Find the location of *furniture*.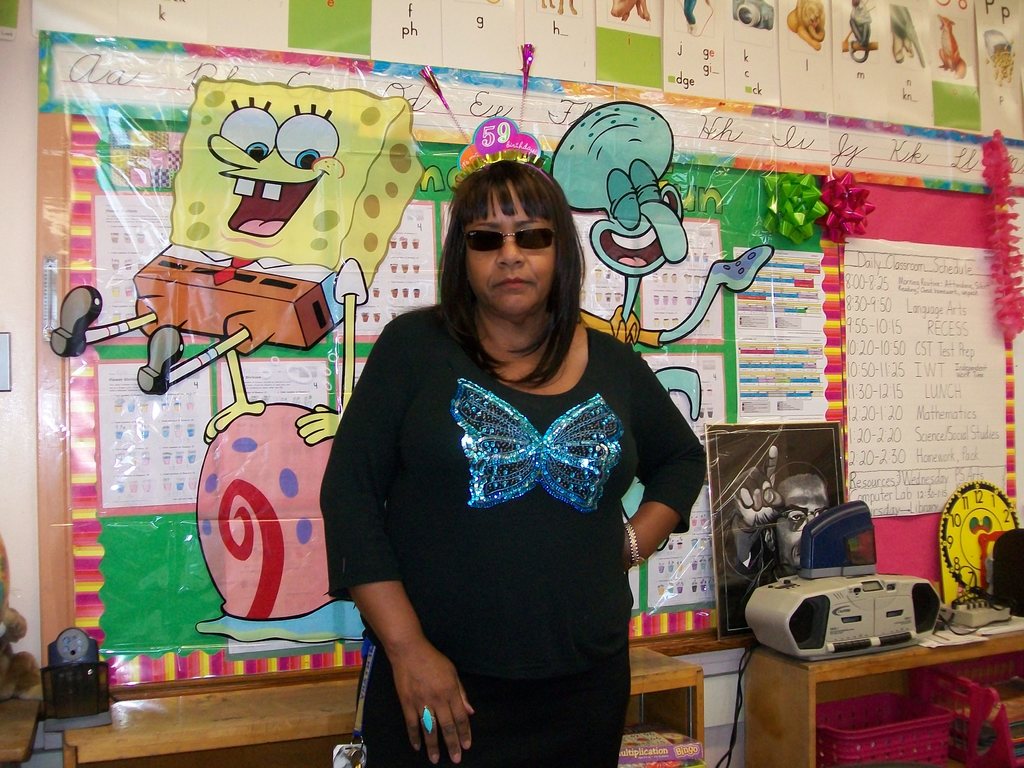
Location: 744, 614, 1023, 767.
